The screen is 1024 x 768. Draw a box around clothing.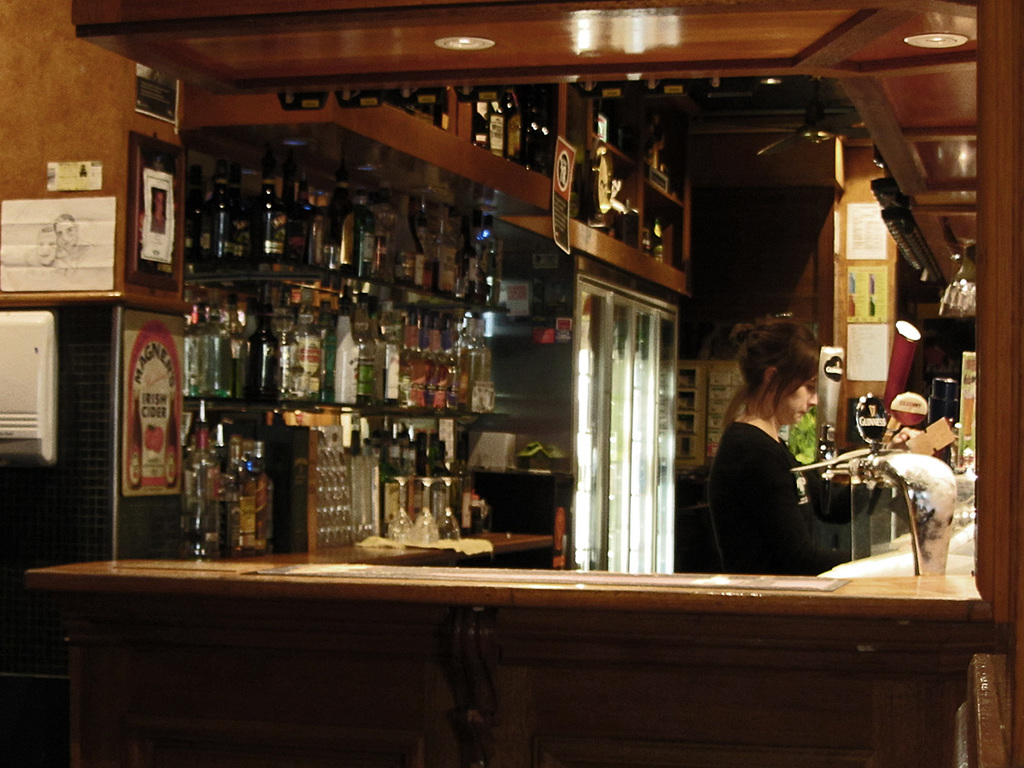
{"left": 715, "top": 366, "right": 858, "bottom": 589}.
